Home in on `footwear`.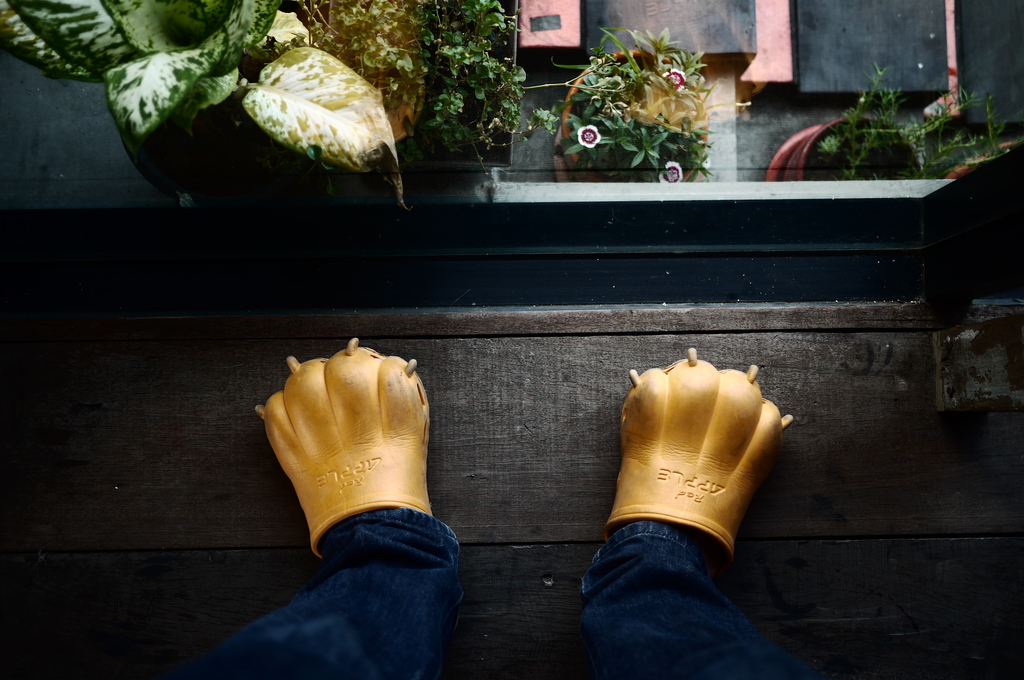
Homed in at crop(596, 396, 776, 576).
